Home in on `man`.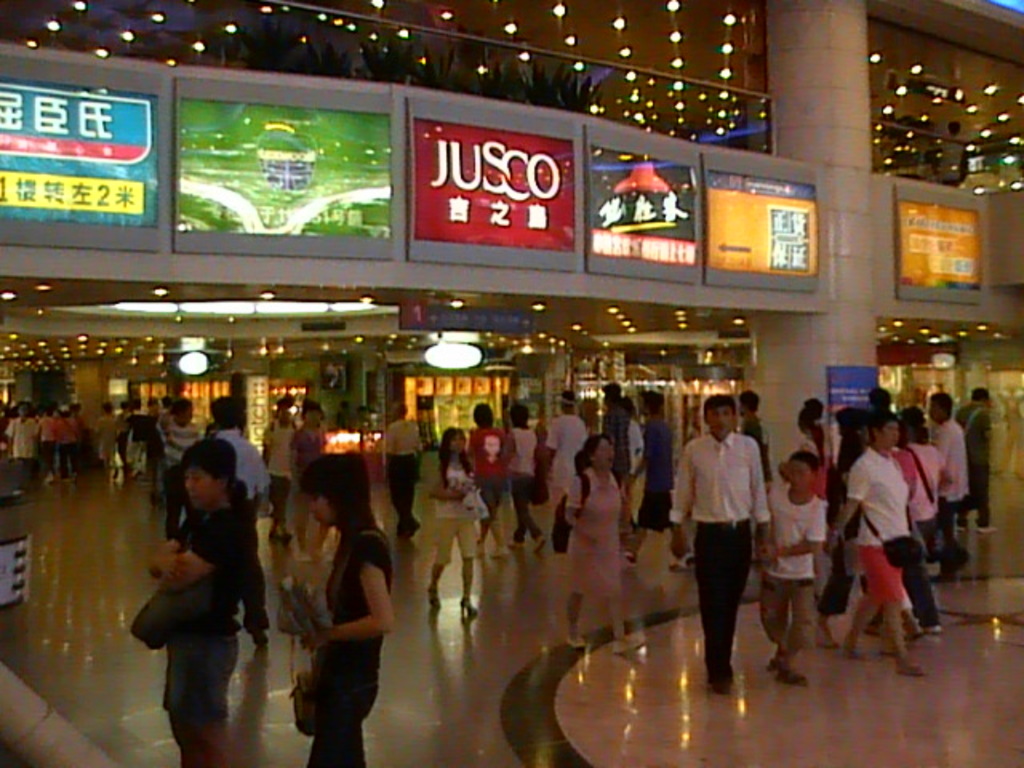
Homed in at 155/400/208/541.
